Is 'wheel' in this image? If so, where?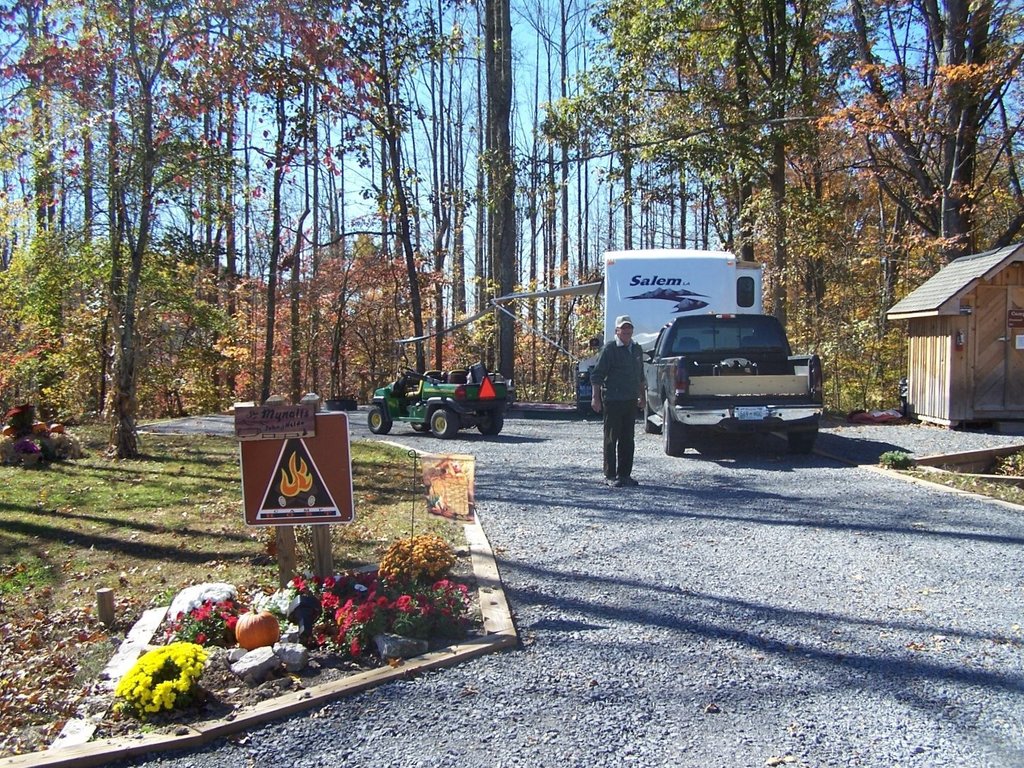
Yes, at (476,415,504,435).
